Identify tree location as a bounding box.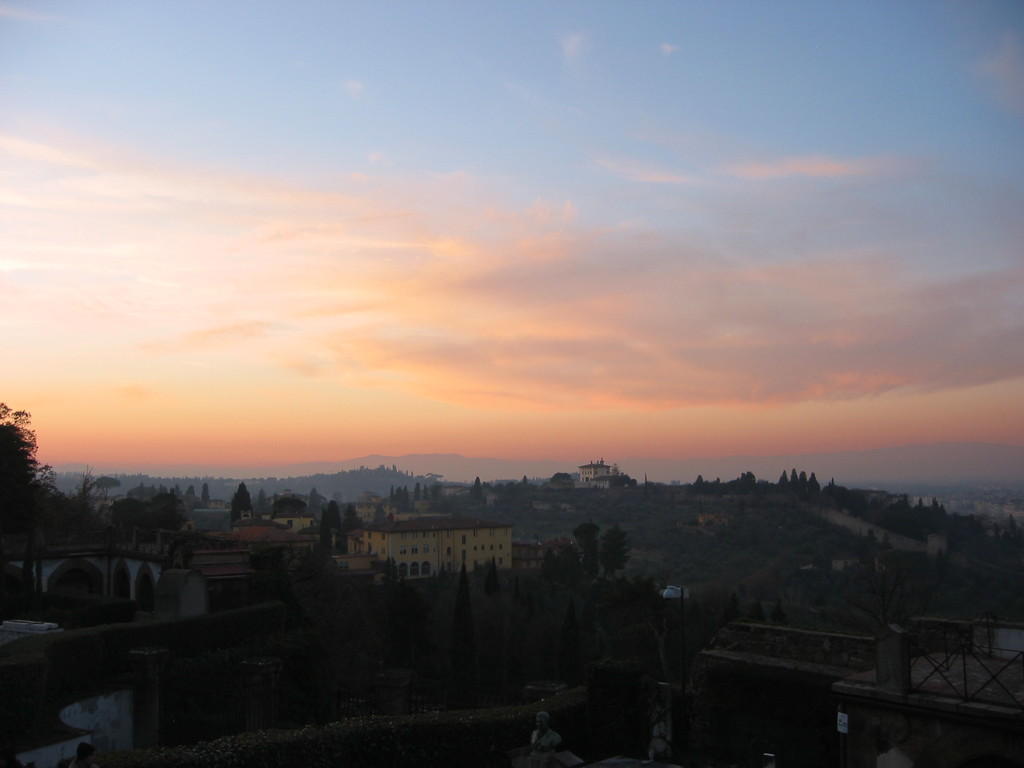
<region>697, 477, 707, 490</region>.
